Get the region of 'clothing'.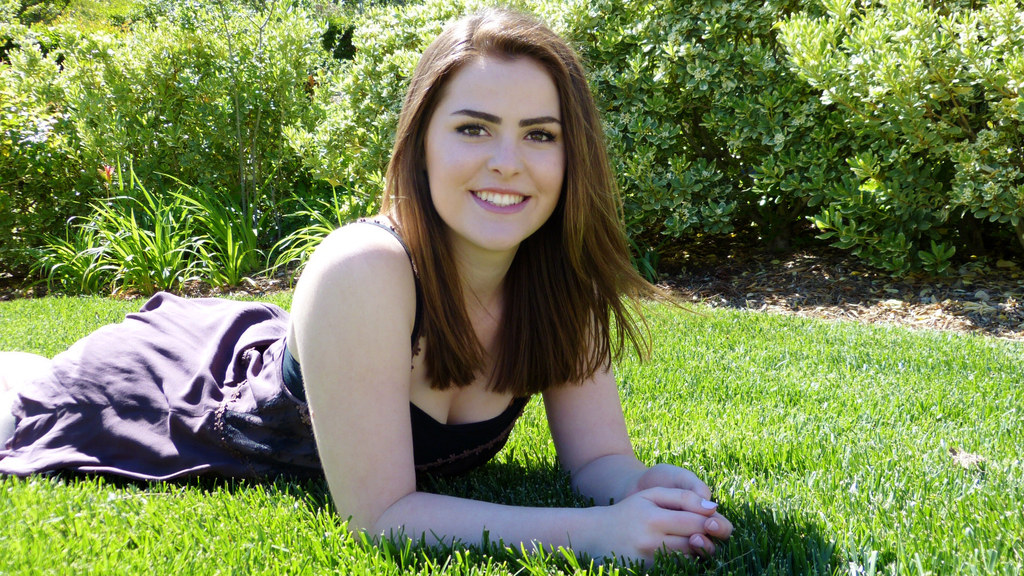
pyautogui.locateOnScreen(0, 195, 540, 526).
